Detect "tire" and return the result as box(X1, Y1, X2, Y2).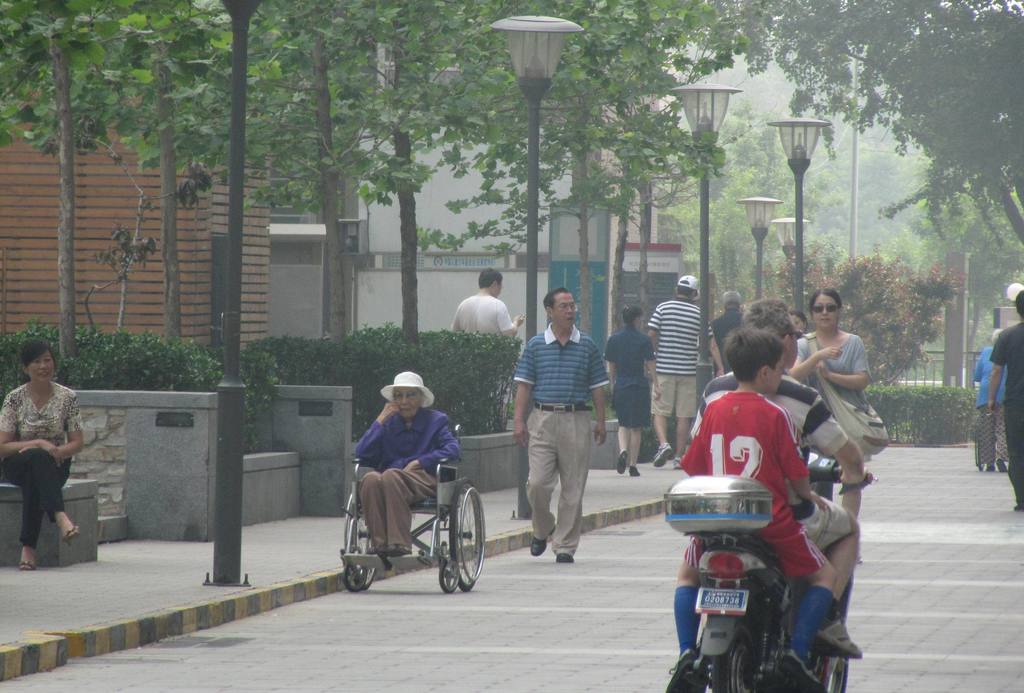
box(711, 605, 759, 692).
